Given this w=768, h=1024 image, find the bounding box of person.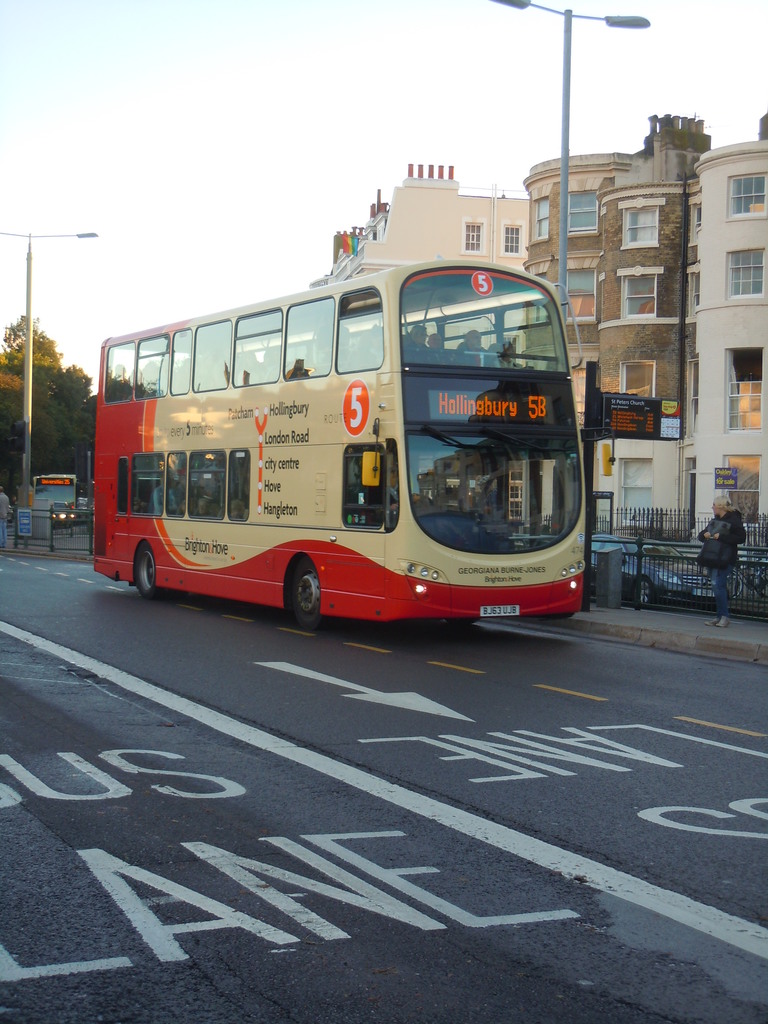
x1=695, y1=494, x2=746, y2=625.
